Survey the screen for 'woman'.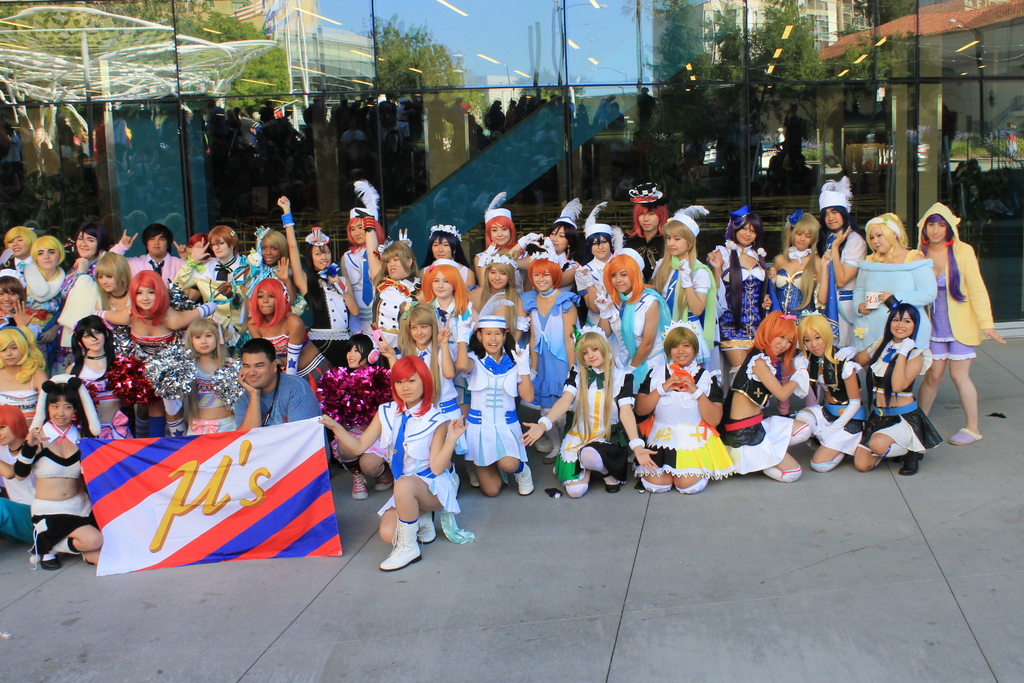
Survey found: 186/232/206/263.
